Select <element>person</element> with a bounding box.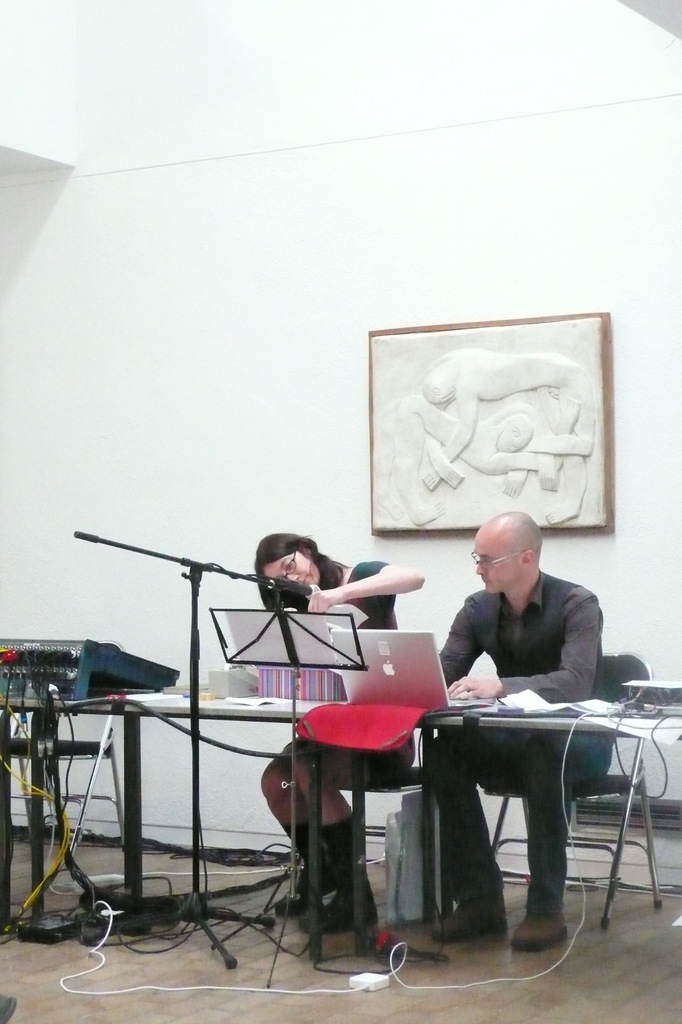
423 348 596 500.
